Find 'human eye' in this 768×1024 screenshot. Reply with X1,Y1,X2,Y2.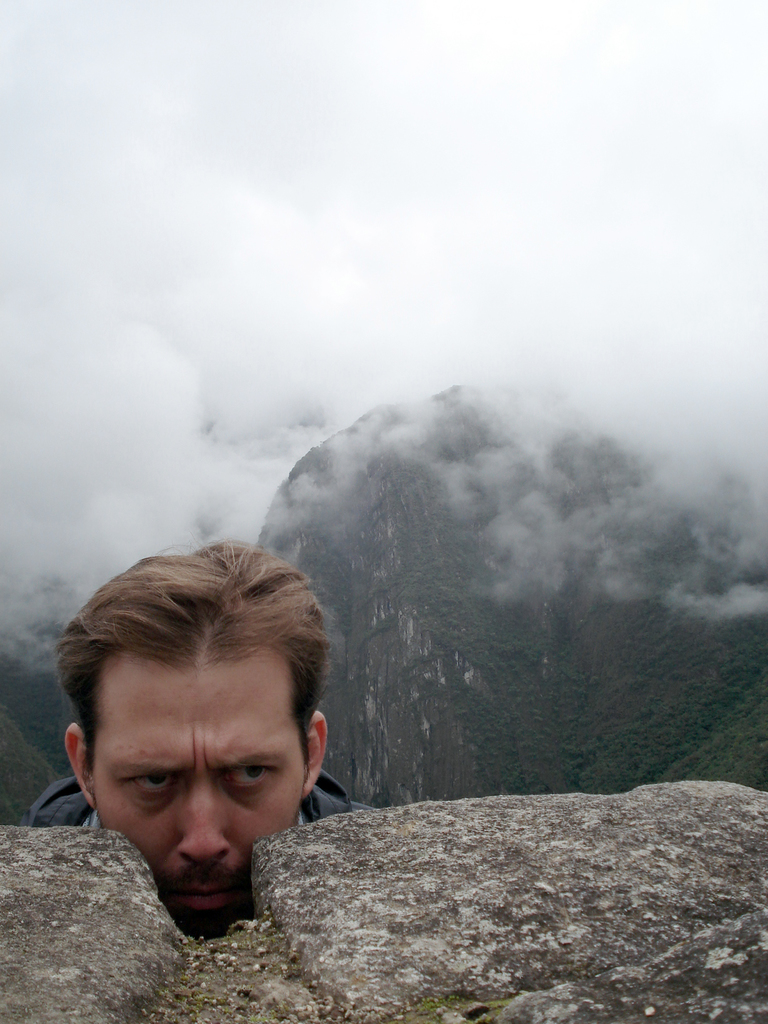
220,759,281,788.
